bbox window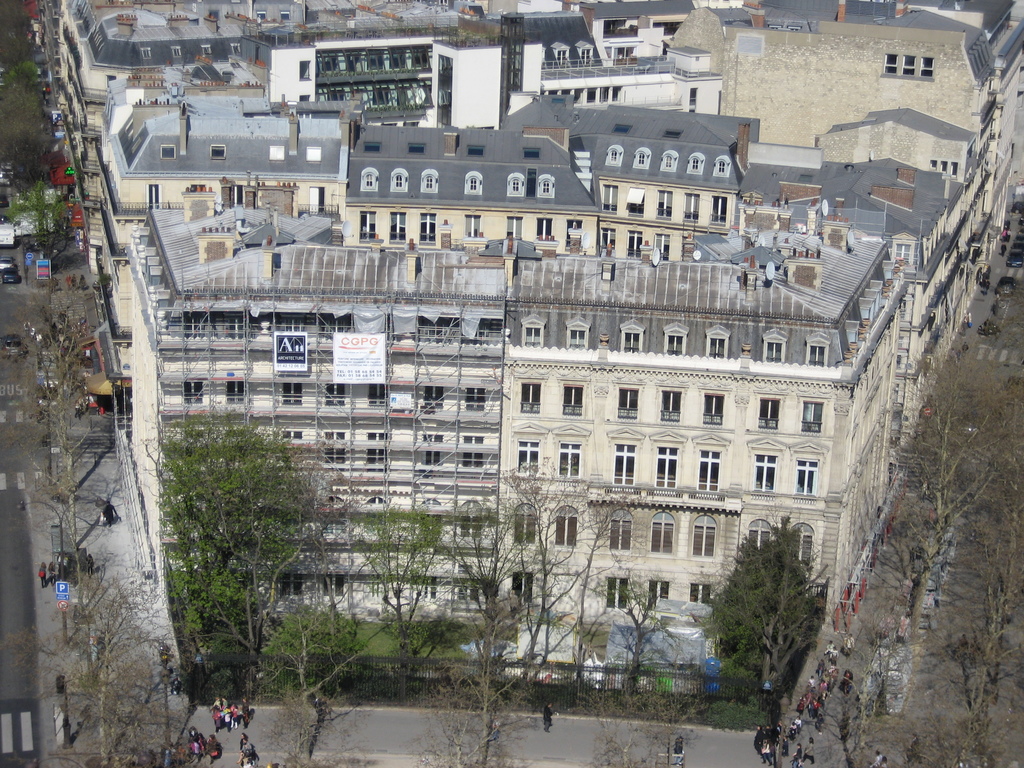
bbox(141, 48, 154, 60)
